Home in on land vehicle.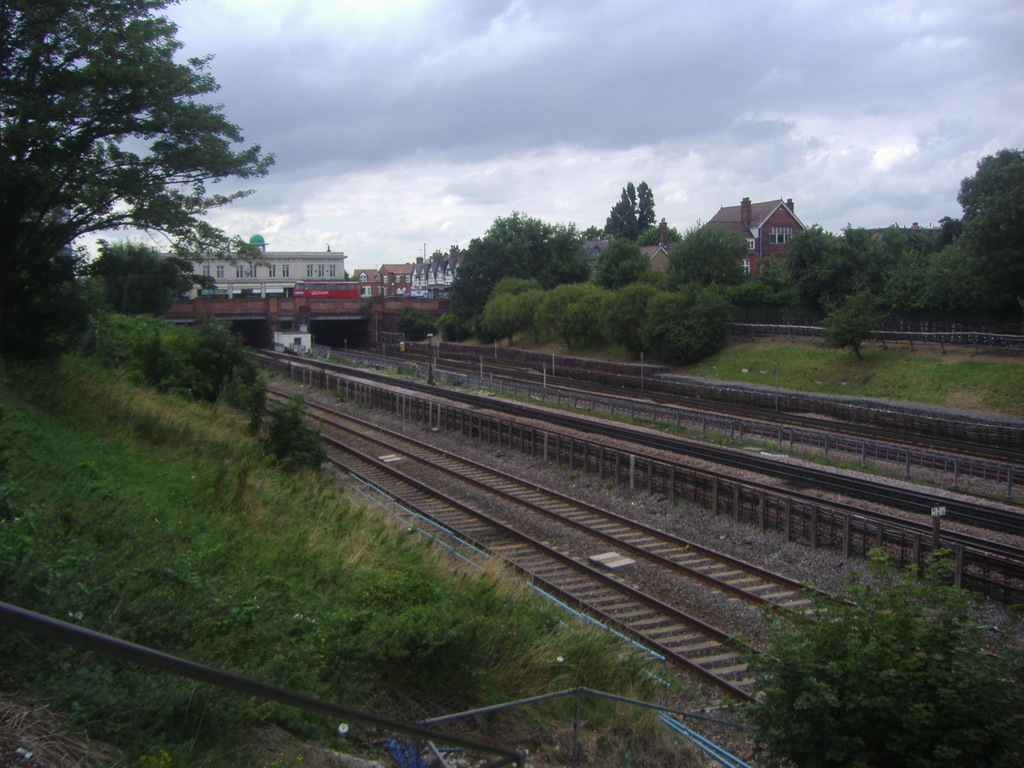
Homed in at [292,278,358,295].
